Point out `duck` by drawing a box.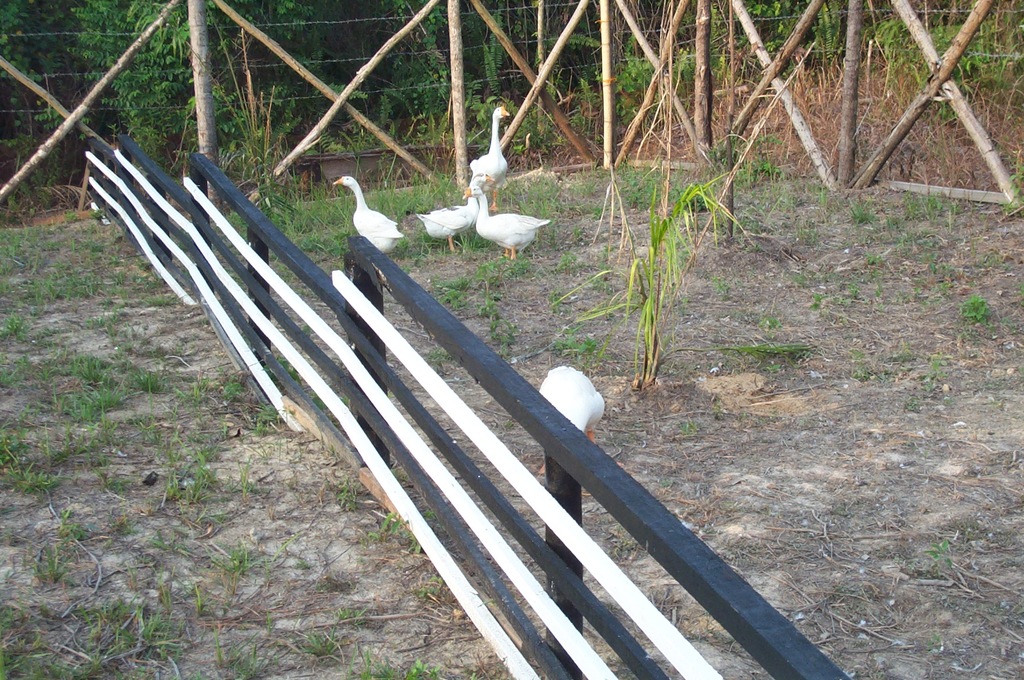
bbox=[536, 363, 613, 442].
